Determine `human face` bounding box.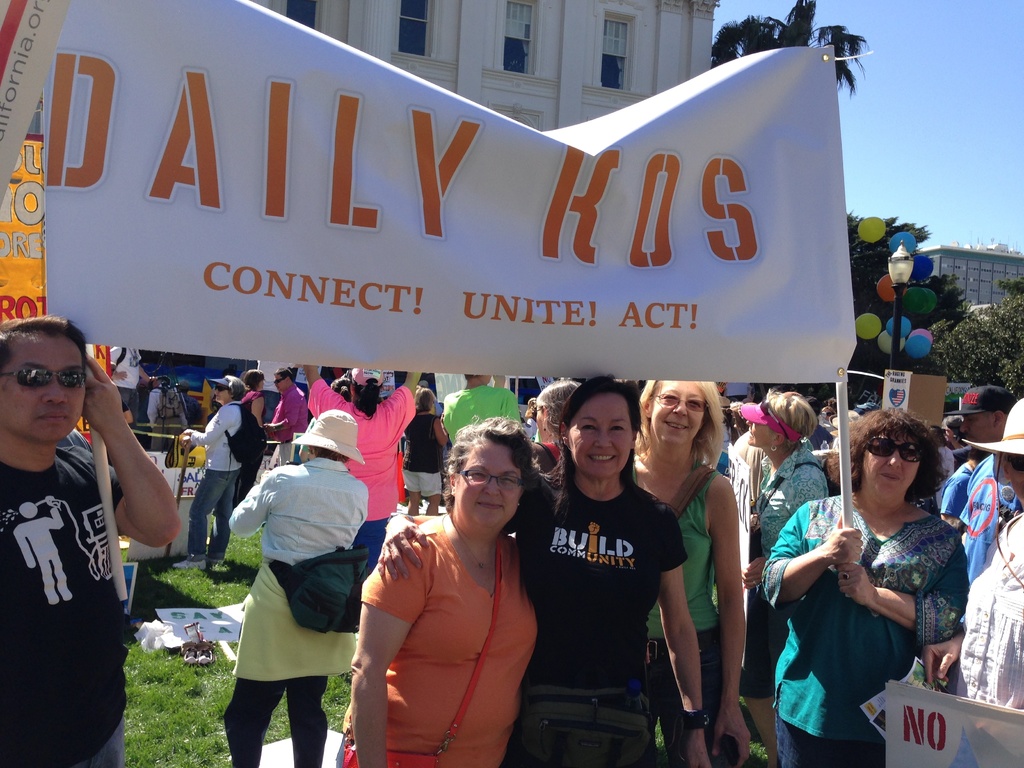
Determined: bbox(461, 454, 530, 524).
